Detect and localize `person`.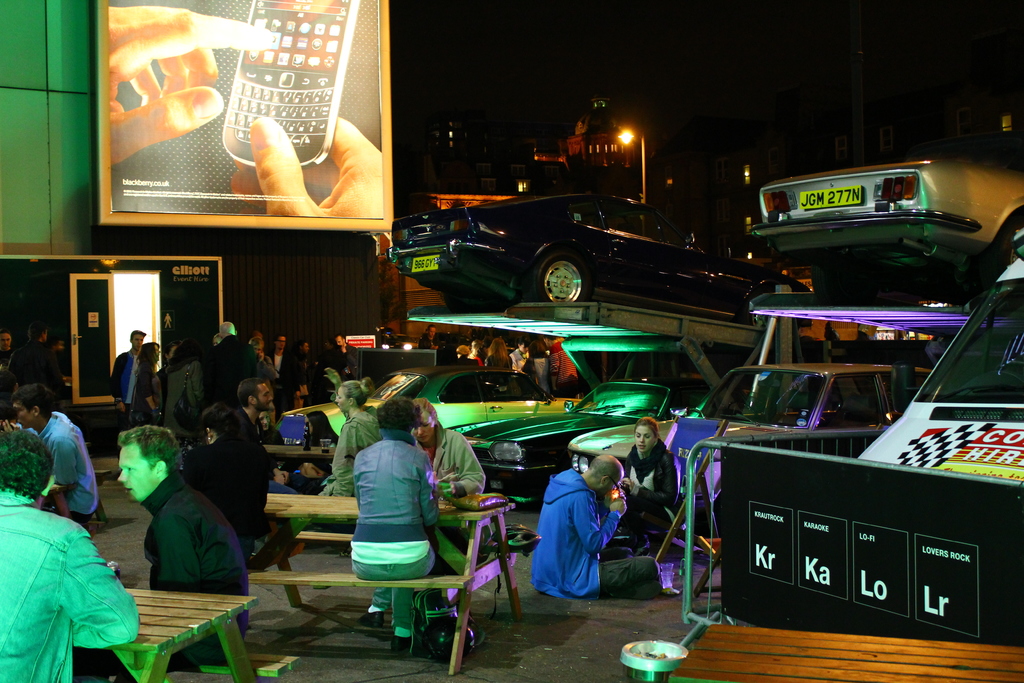
Localized at 419/319/438/347.
